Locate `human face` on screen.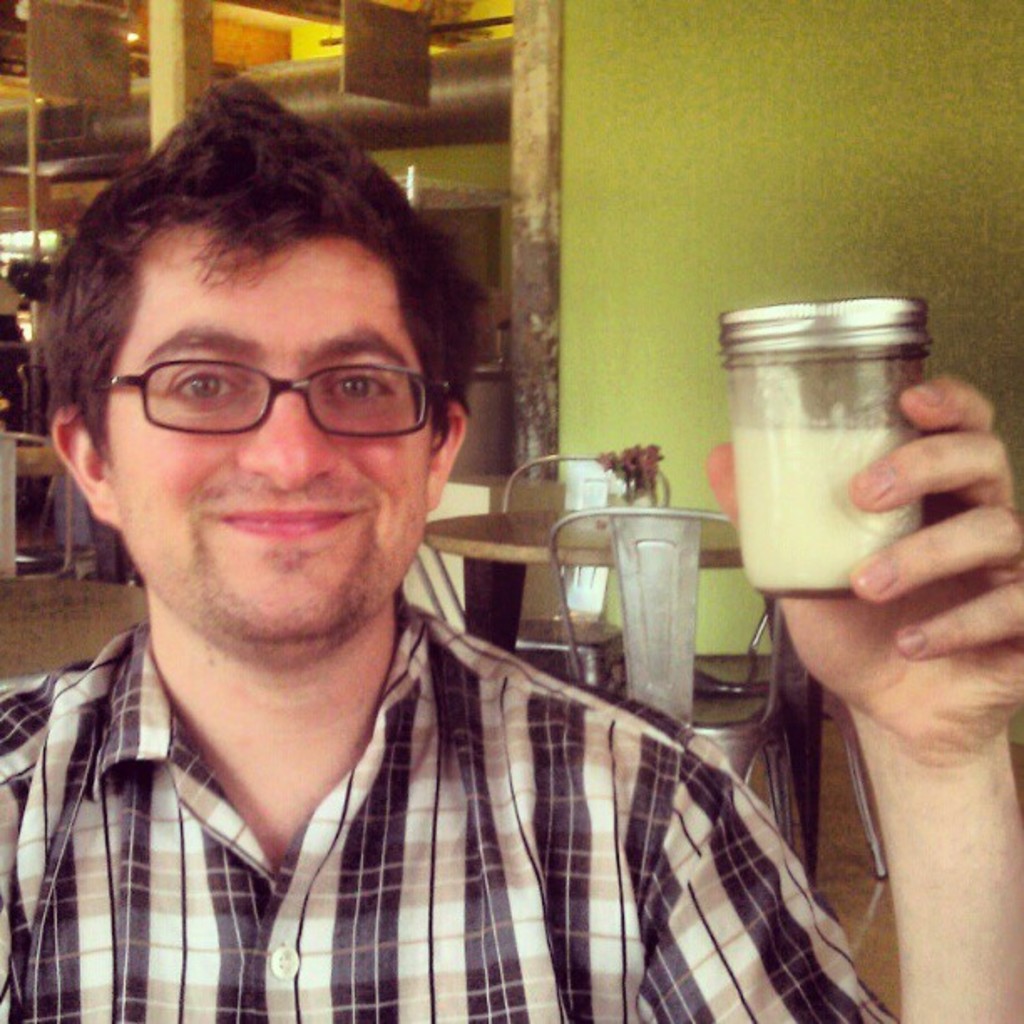
On screen at bbox=(109, 223, 418, 656).
